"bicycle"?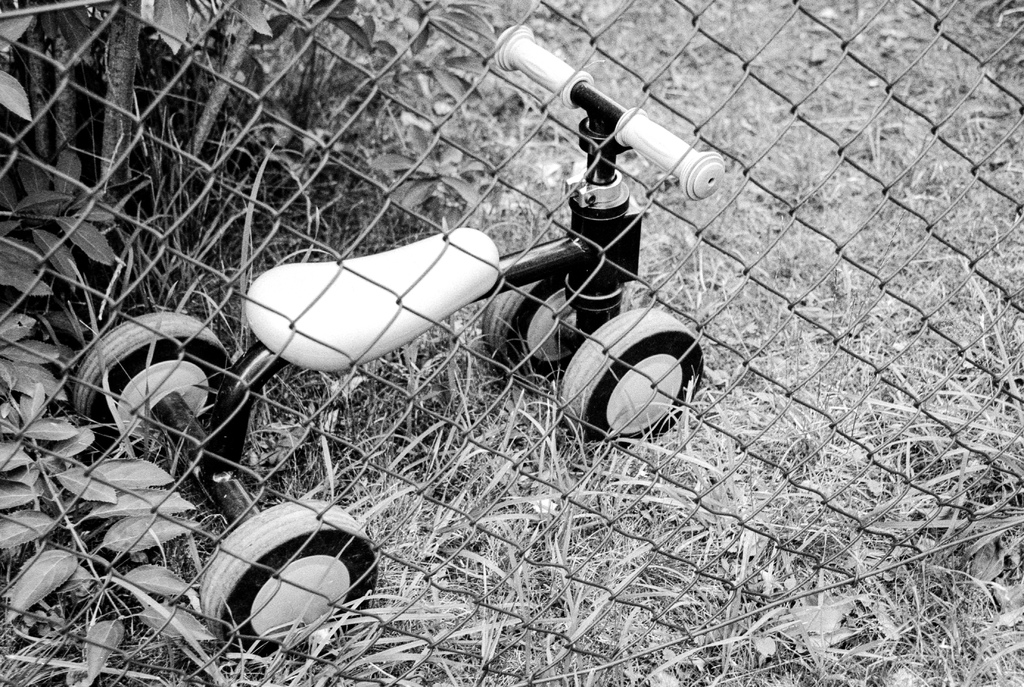
left=71, top=22, right=729, bottom=660
